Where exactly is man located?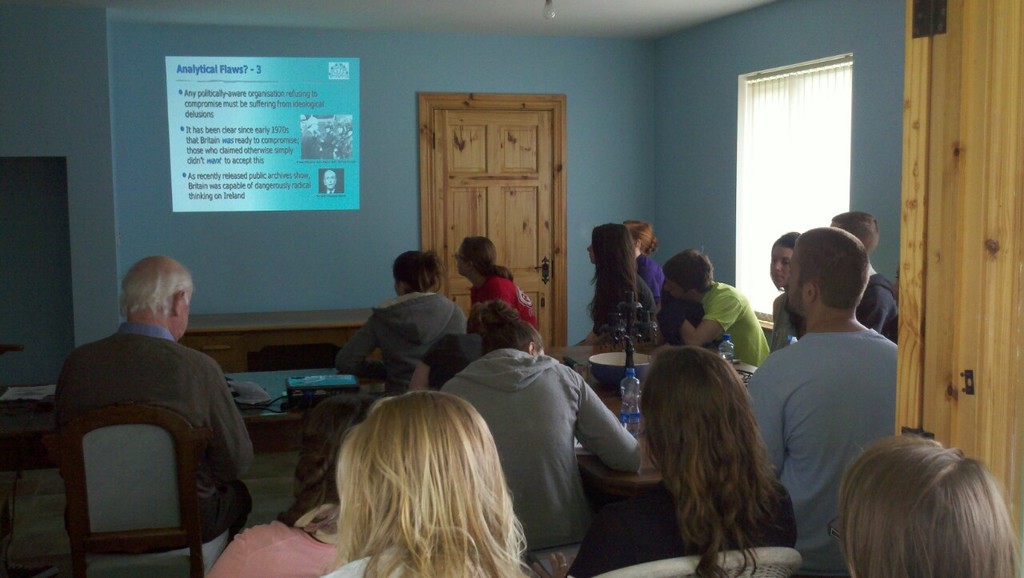
Its bounding box is pyautogui.locateOnScreen(835, 209, 899, 340).
